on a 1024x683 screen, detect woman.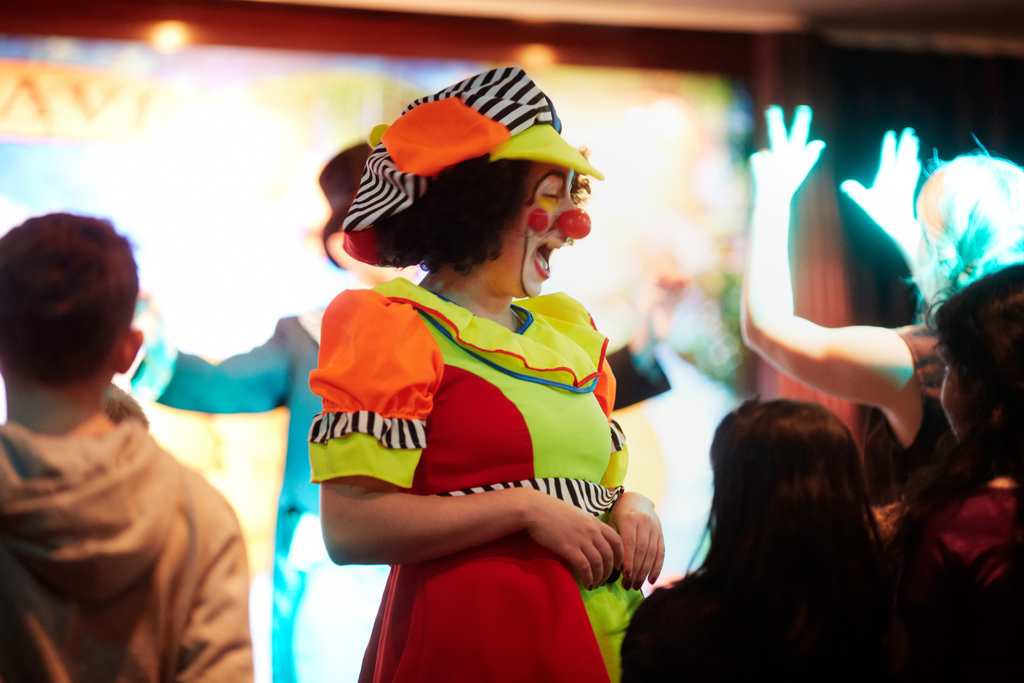
Rect(260, 51, 655, 672).
